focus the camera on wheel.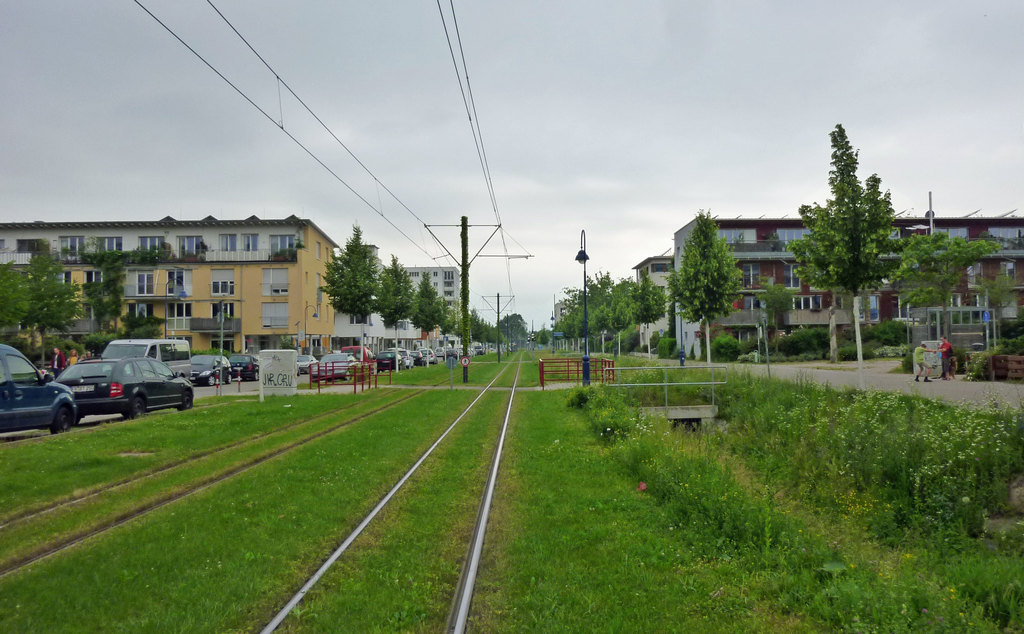
Focus region: [122, 396, 143, 416].
